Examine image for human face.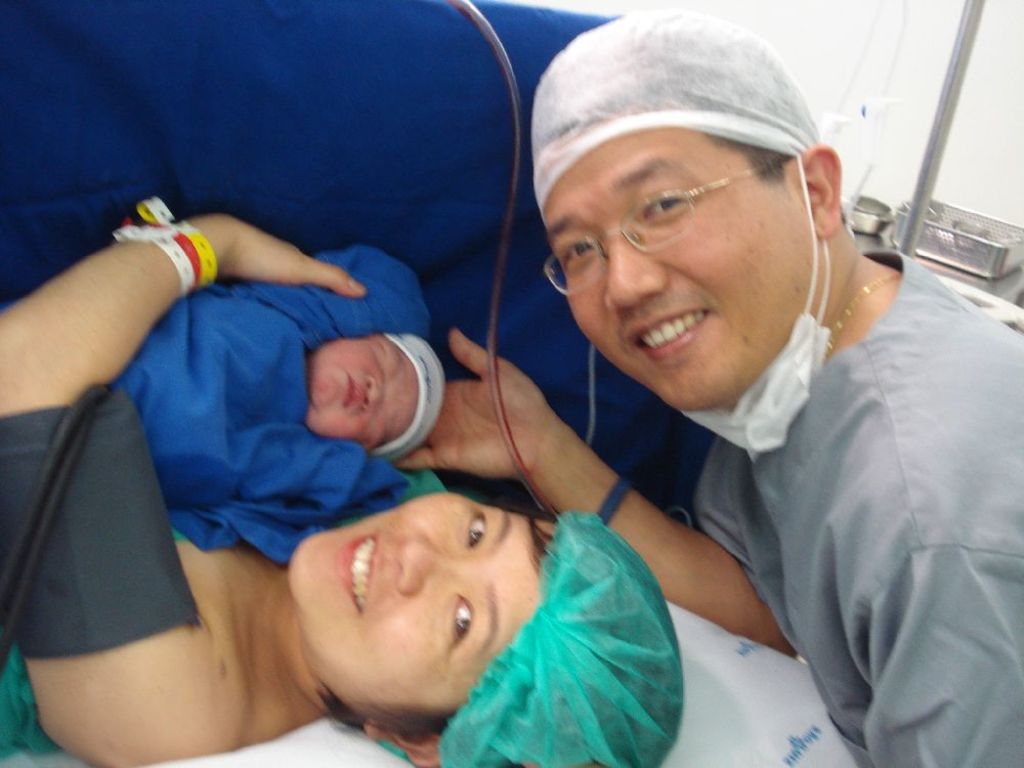
Examination result: <box>291,489,553,738</box>.
